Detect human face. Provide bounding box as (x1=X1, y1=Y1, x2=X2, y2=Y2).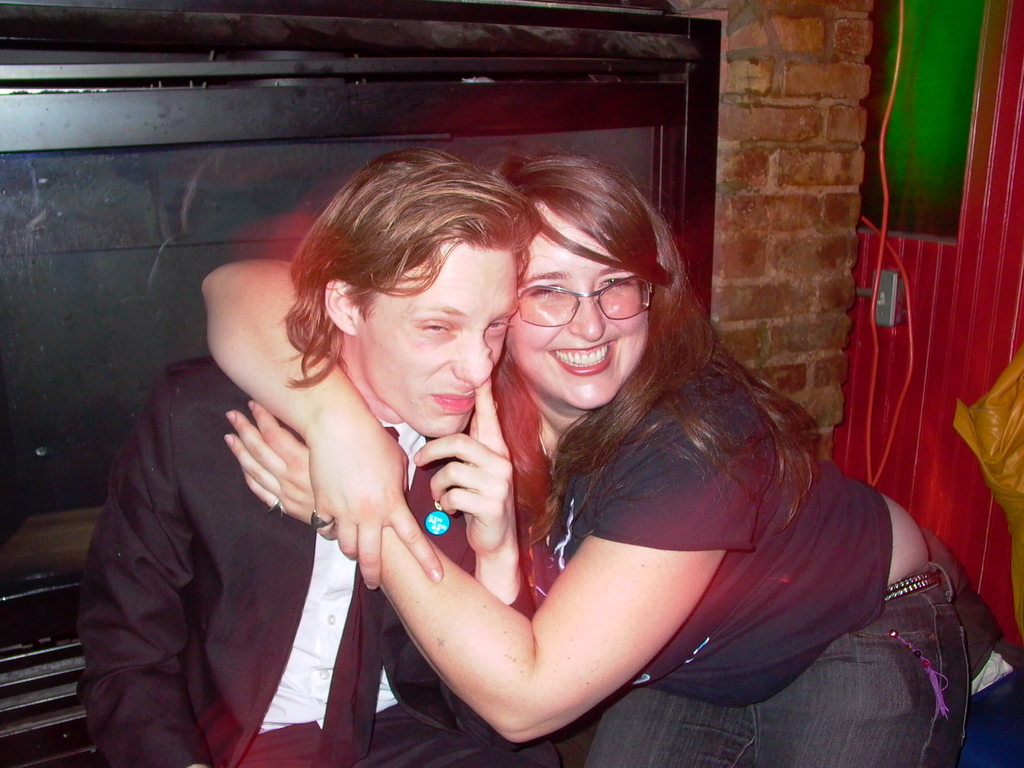
(x1=356, y1=239, x2=520, y2=435).
